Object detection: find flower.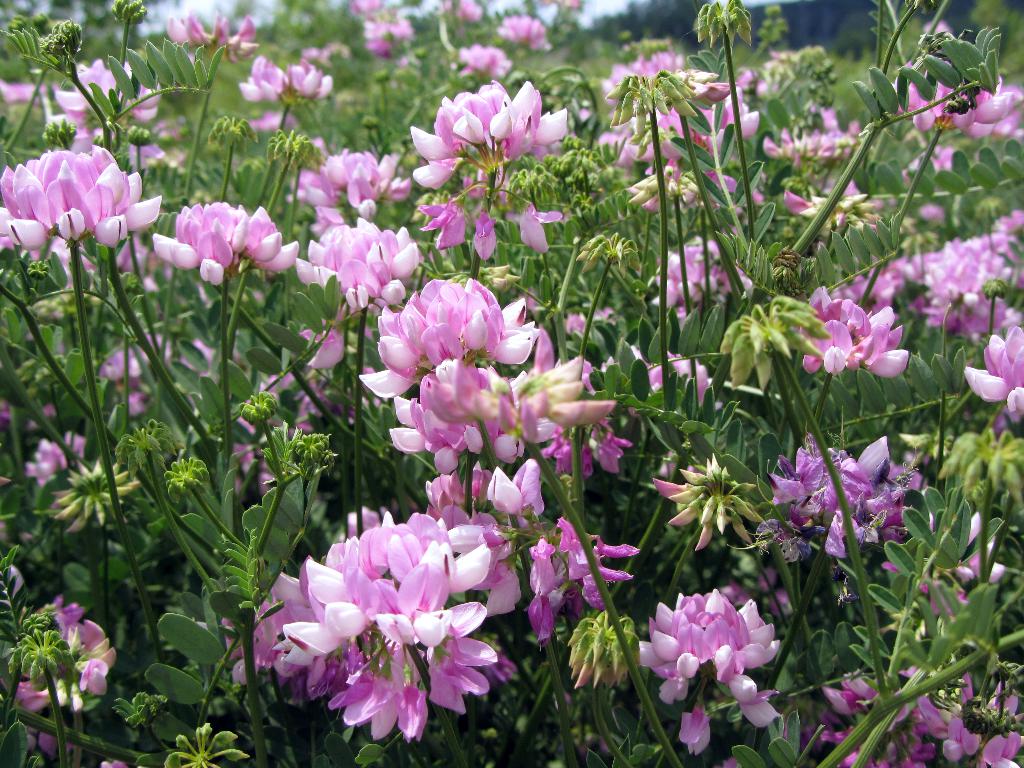
BBox(490, 515, 636, 632).
